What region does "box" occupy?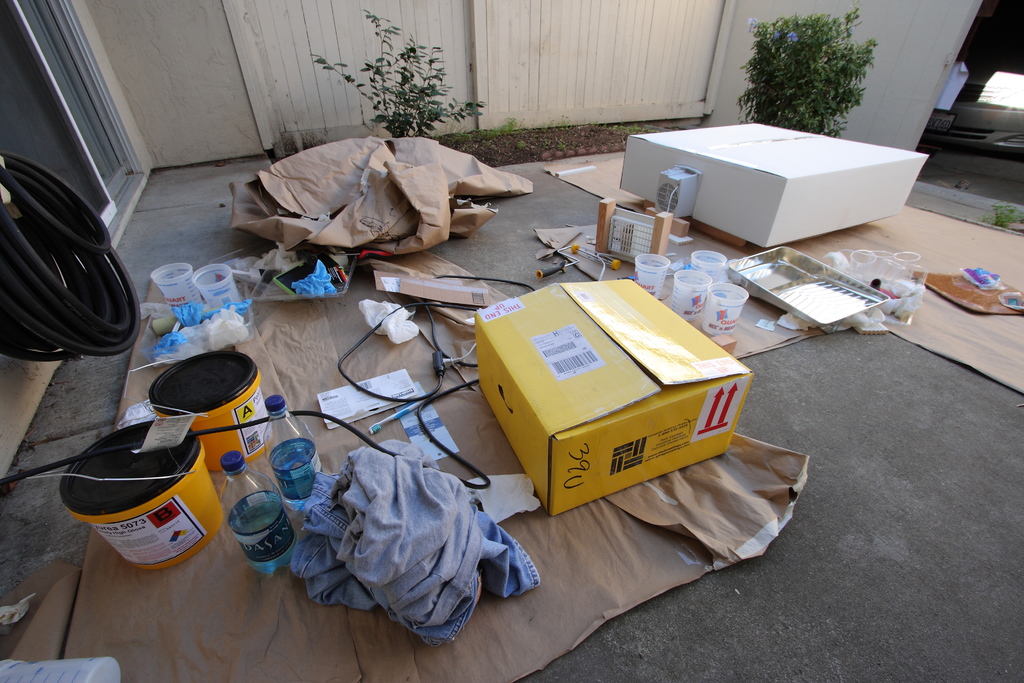
bbox=[476, 284, 751, 515].
